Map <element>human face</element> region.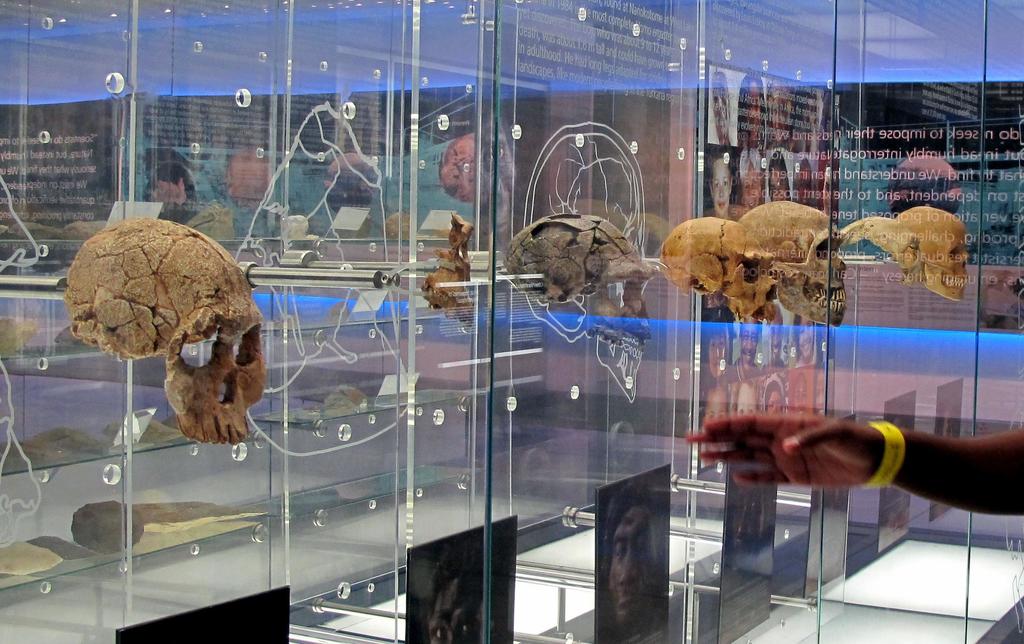
Mapped to 155,180,177,197.
